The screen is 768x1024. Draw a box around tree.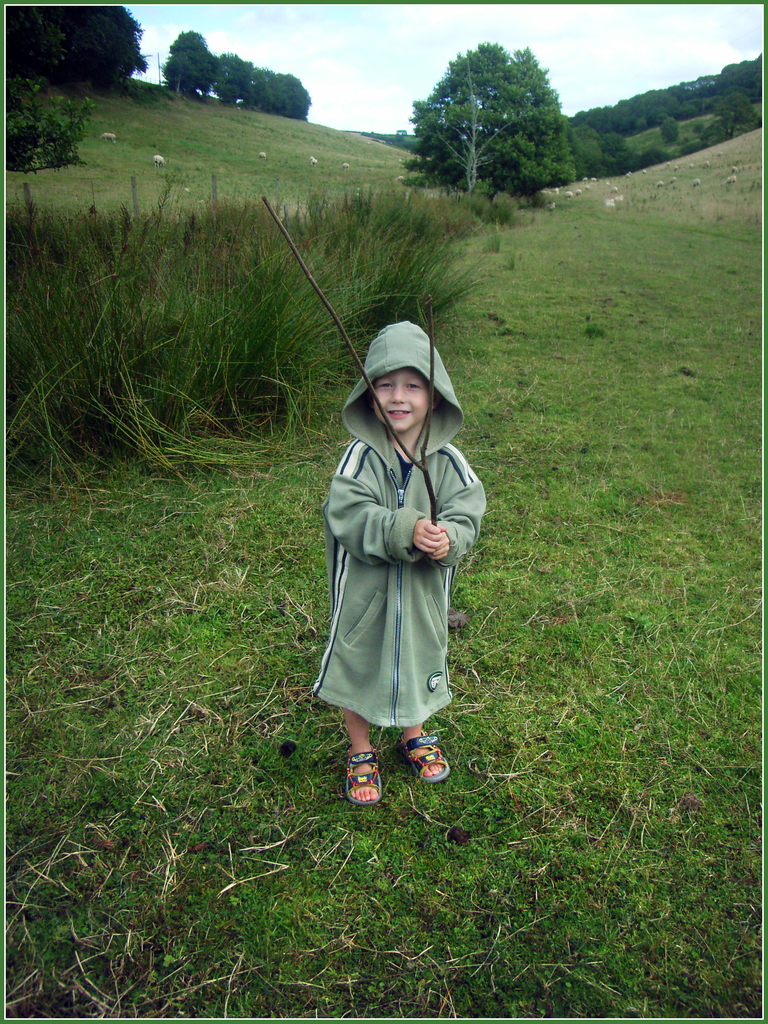
396 31 576 205.
